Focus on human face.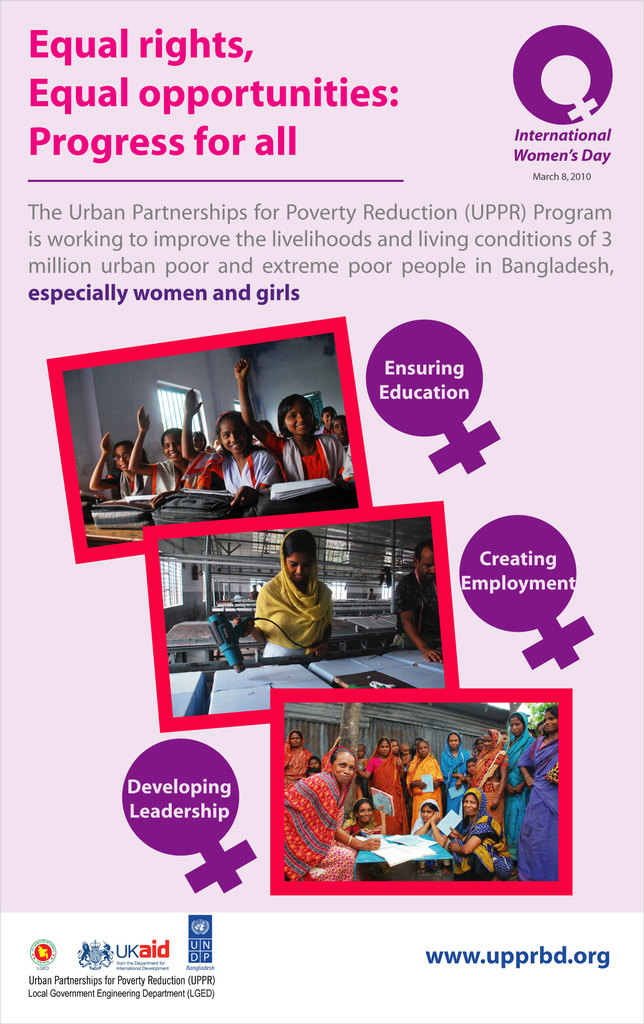
Focused at x1=467 y1=761 x2=476 y2=773.
